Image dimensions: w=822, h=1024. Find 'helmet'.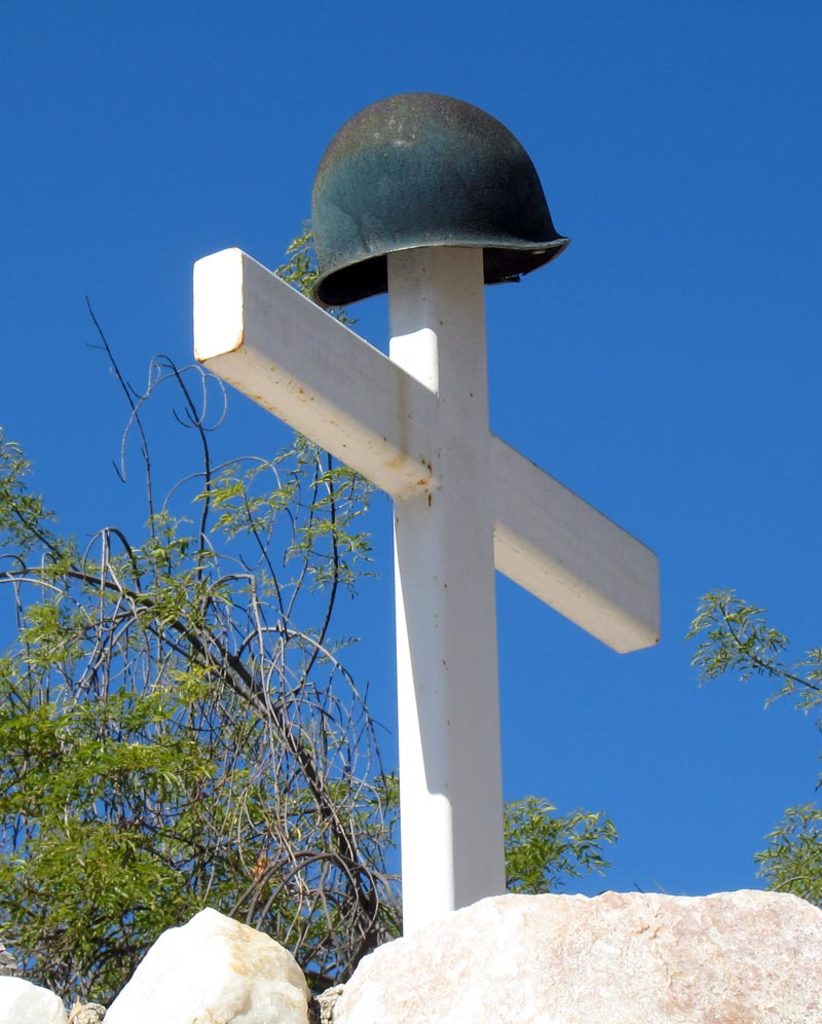
(308, 94, 565, 306).
